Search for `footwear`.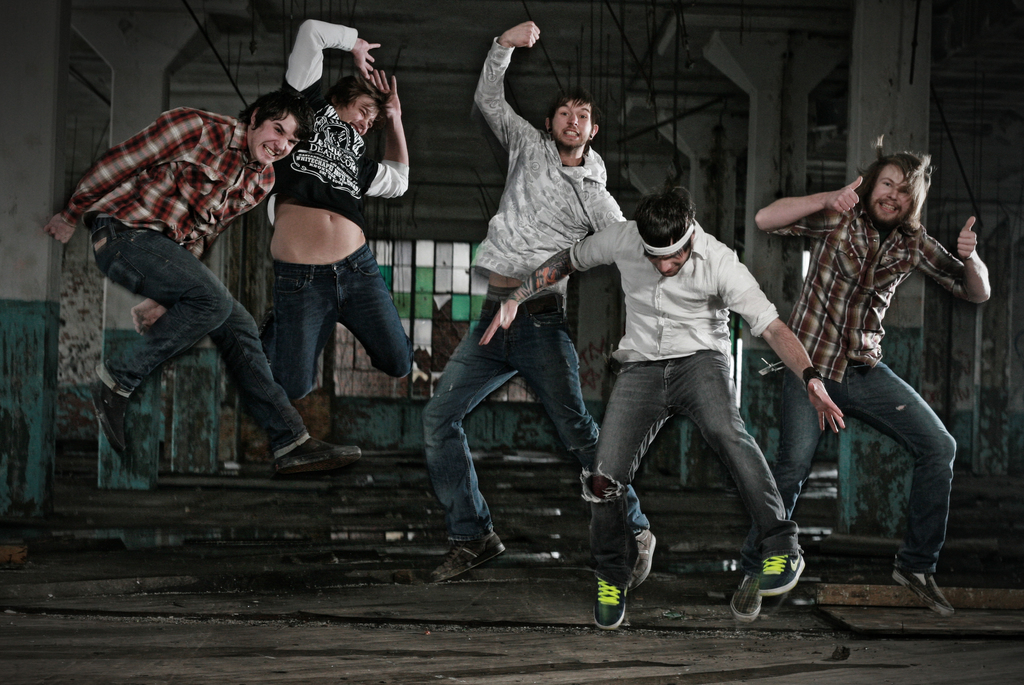
Found at 892/567/955/616.
